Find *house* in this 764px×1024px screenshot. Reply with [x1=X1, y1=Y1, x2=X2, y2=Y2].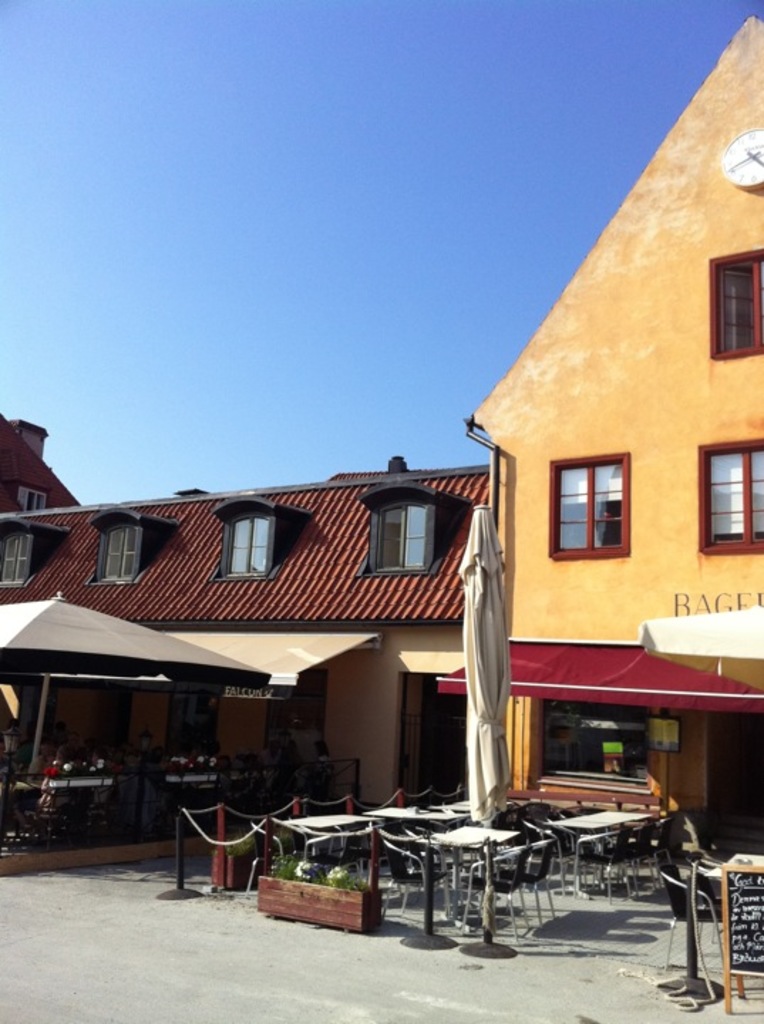
[x1=51, y1=340, x2=657, y2=856].
